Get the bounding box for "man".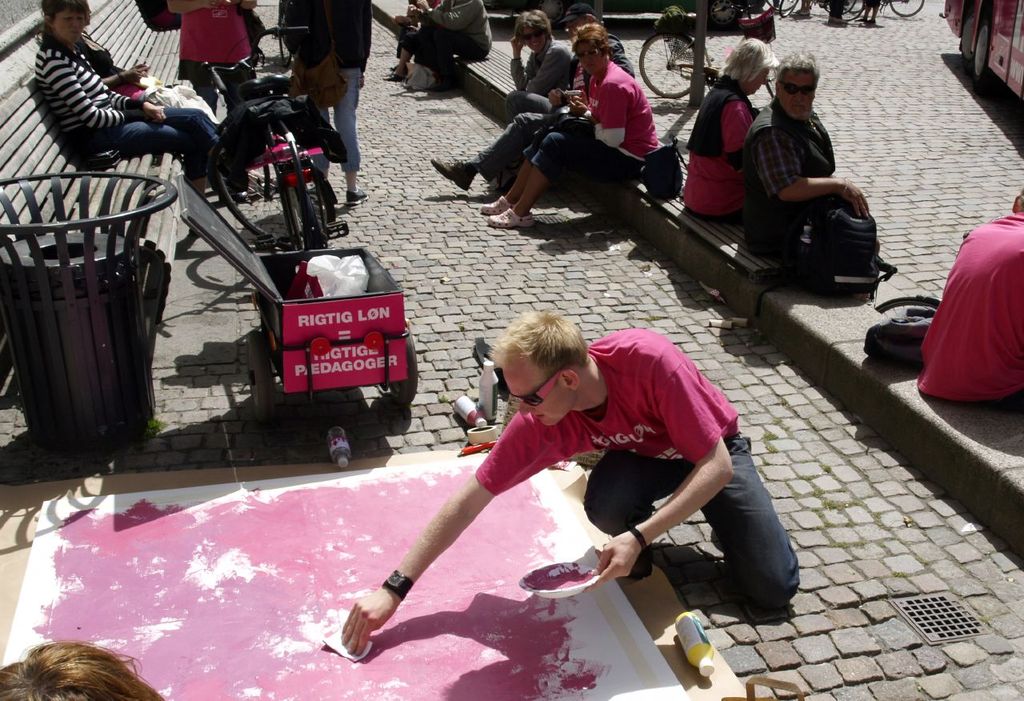
(338,310,801,655).
